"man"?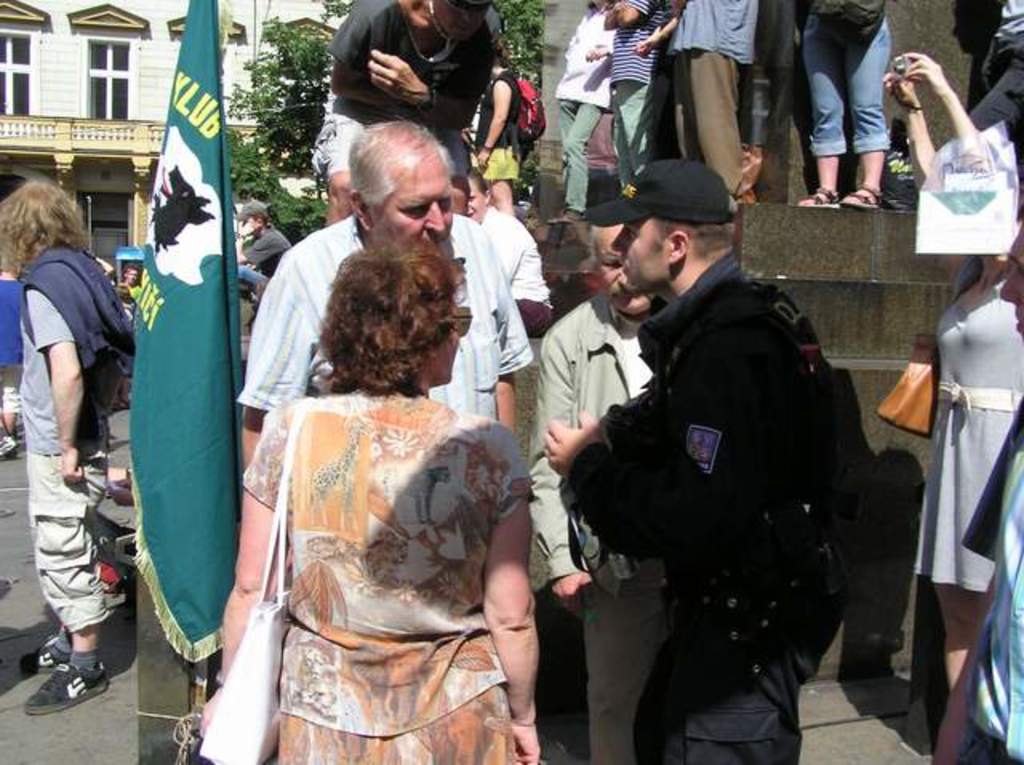
533/202/680/739
